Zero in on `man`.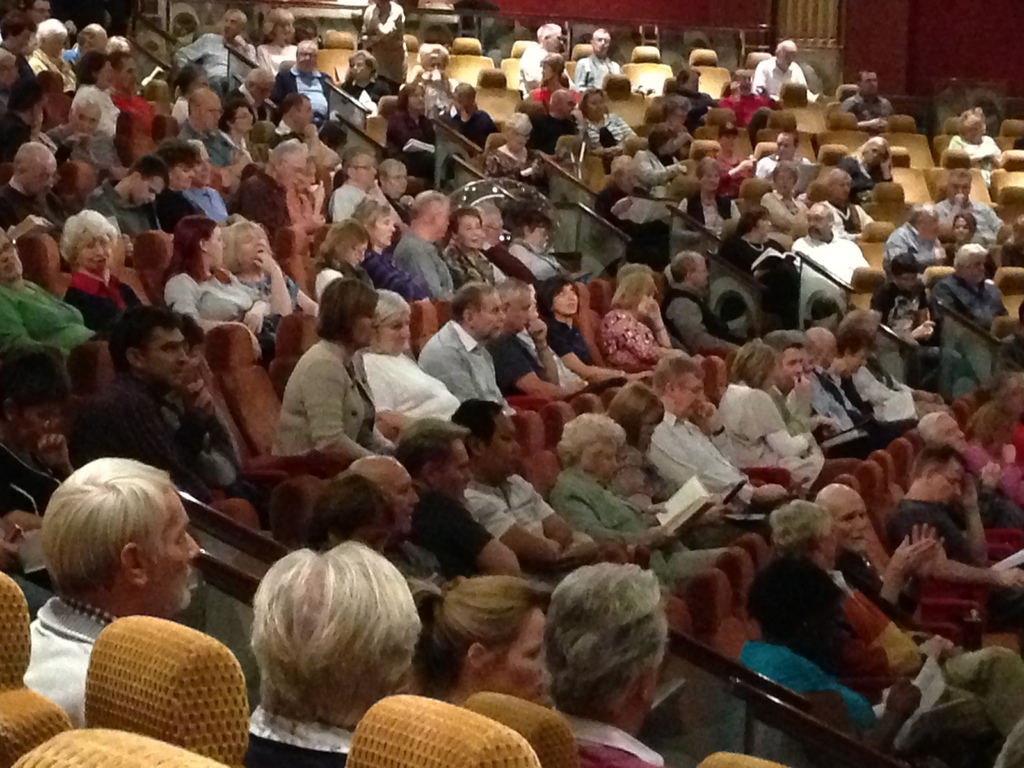
Zeroed in: 927:241:1023:344.
